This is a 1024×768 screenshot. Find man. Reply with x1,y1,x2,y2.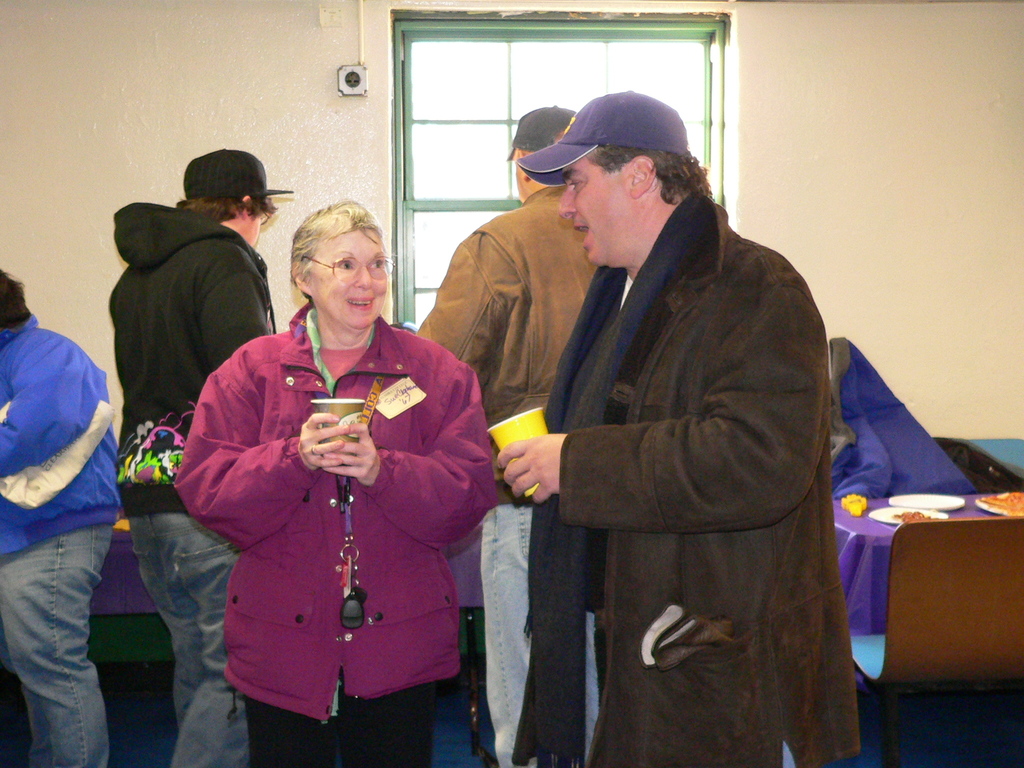
106,147,292,767.
